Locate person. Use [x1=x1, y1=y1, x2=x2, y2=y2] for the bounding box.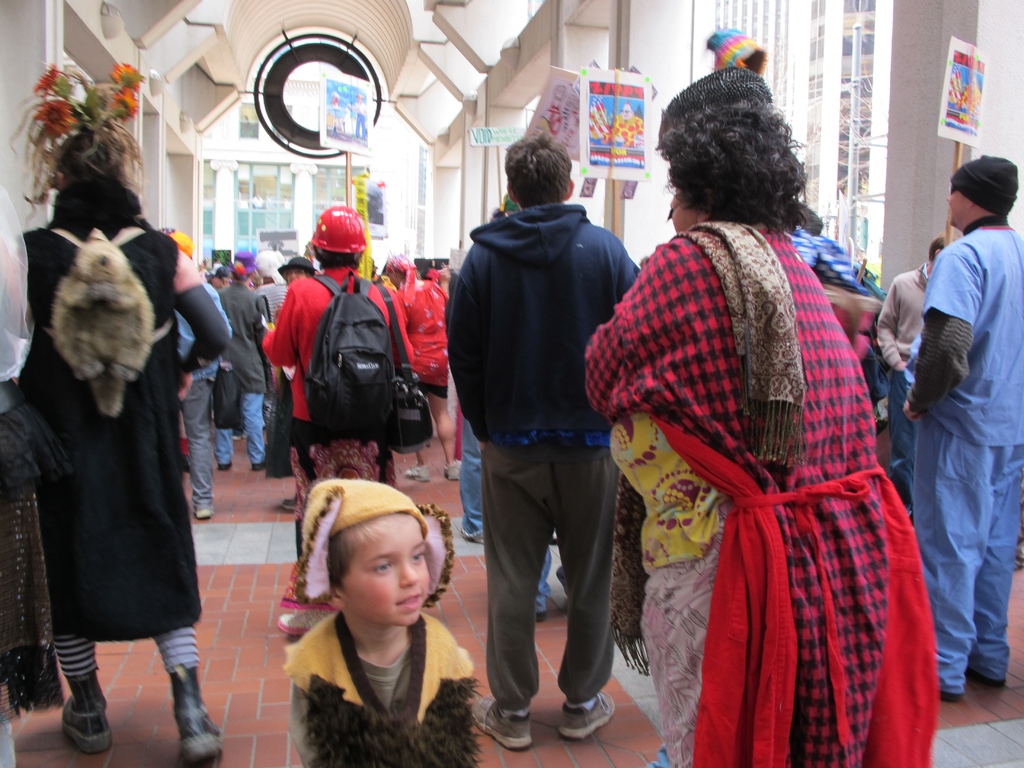
[x1=273, y1=435, x2=472, y2=761].
